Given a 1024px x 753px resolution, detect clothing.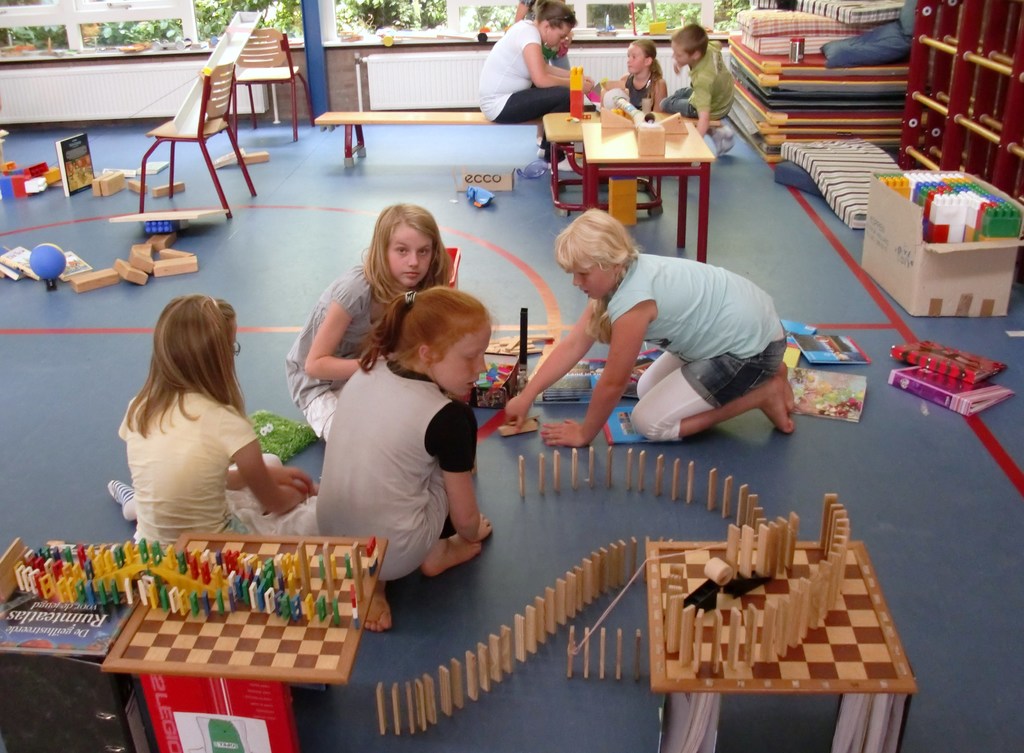
{"x1": 300, "y1": 361, "x2": 470, "y2": 608}.
